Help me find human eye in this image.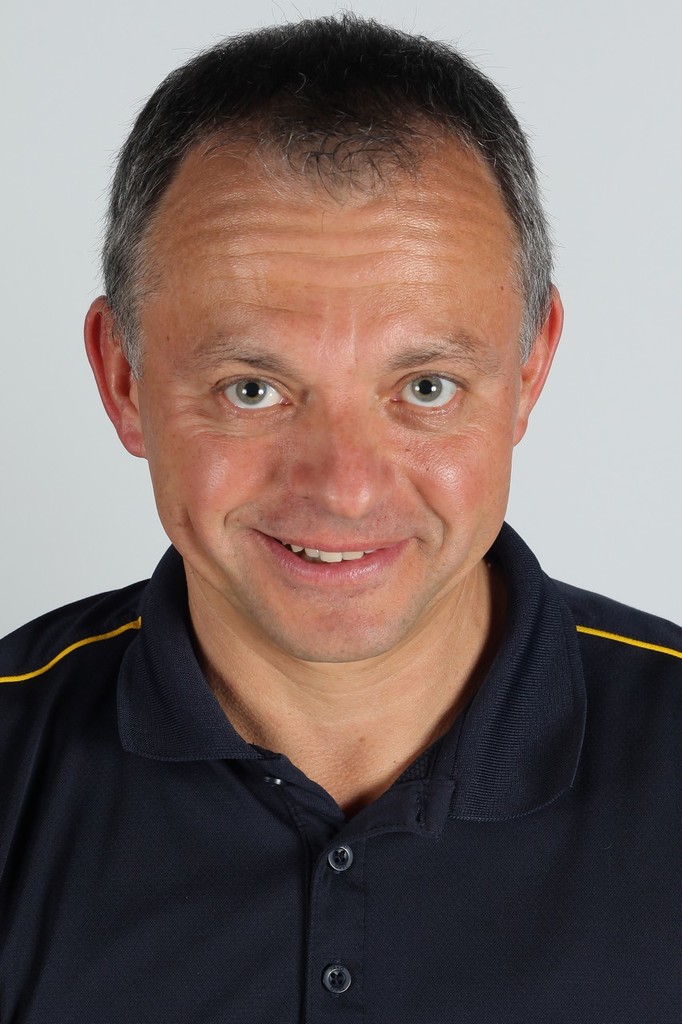
Found it: crop(386, 355, 485, 415).
